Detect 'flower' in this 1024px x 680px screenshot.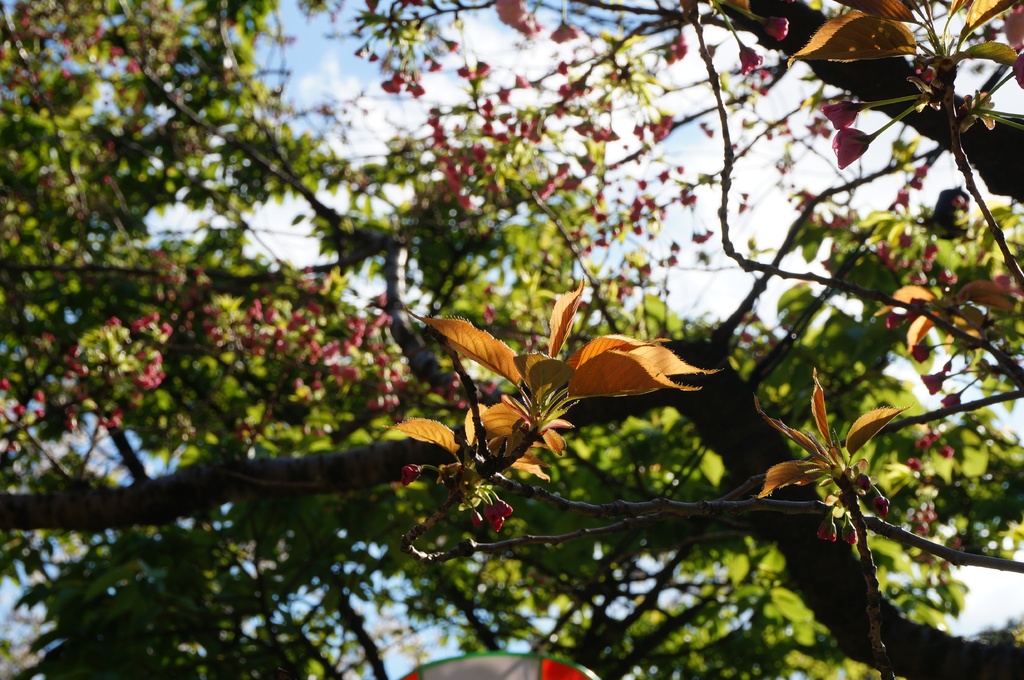
Detection: (685, 193, 696, 205).
